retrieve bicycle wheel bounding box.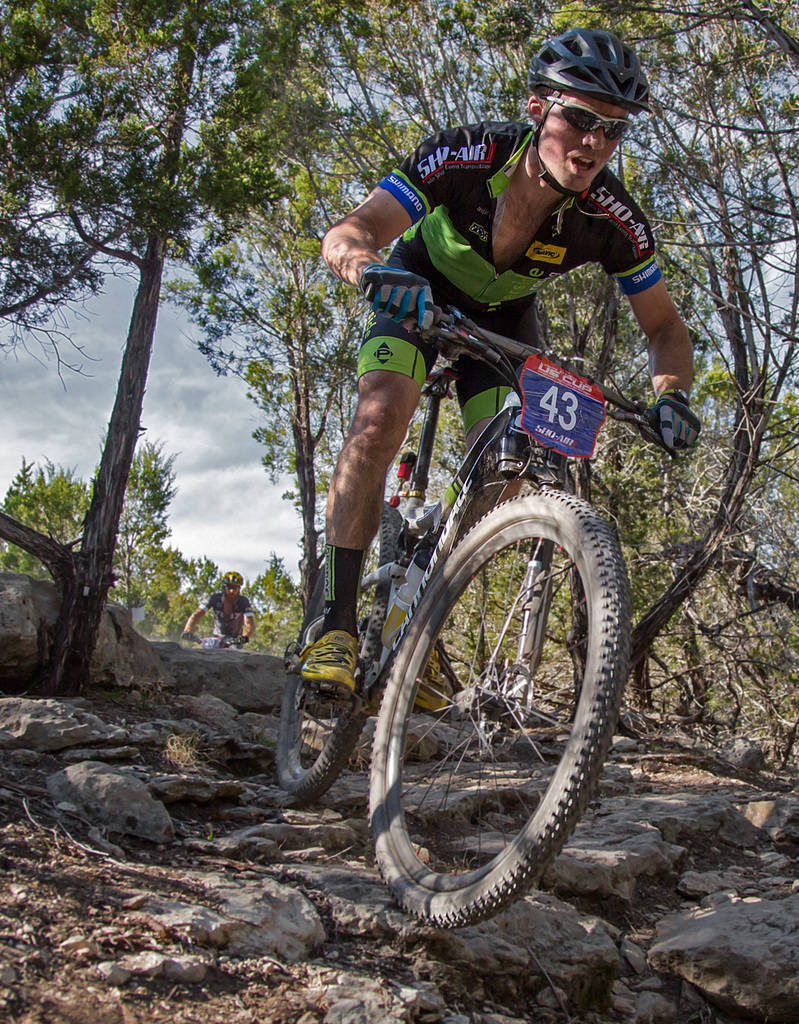
Bounding box: [344,466,612,927].
